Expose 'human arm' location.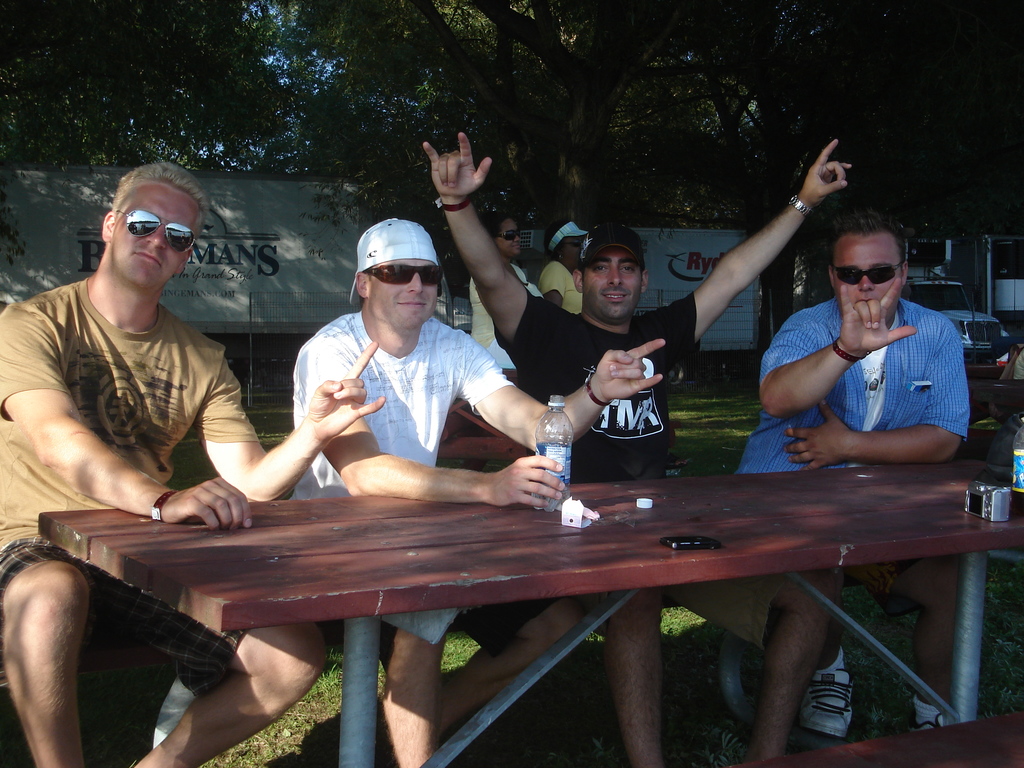
Exposed at [0,311,253,527].
